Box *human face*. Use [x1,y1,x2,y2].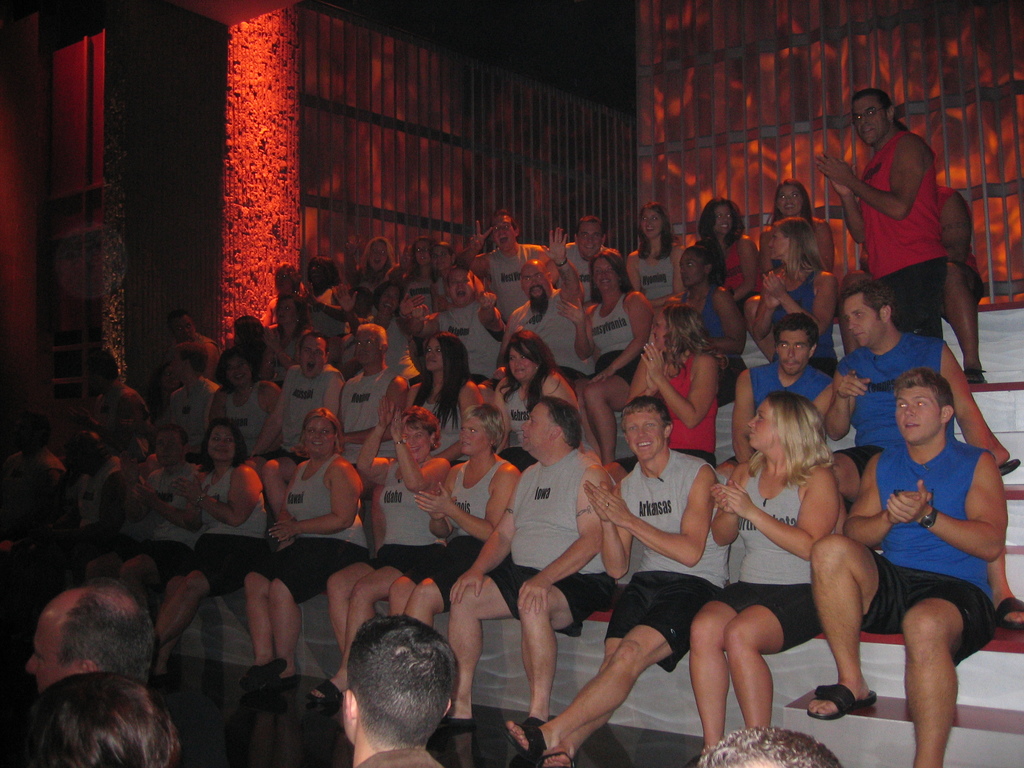
[771,227,789,260].
